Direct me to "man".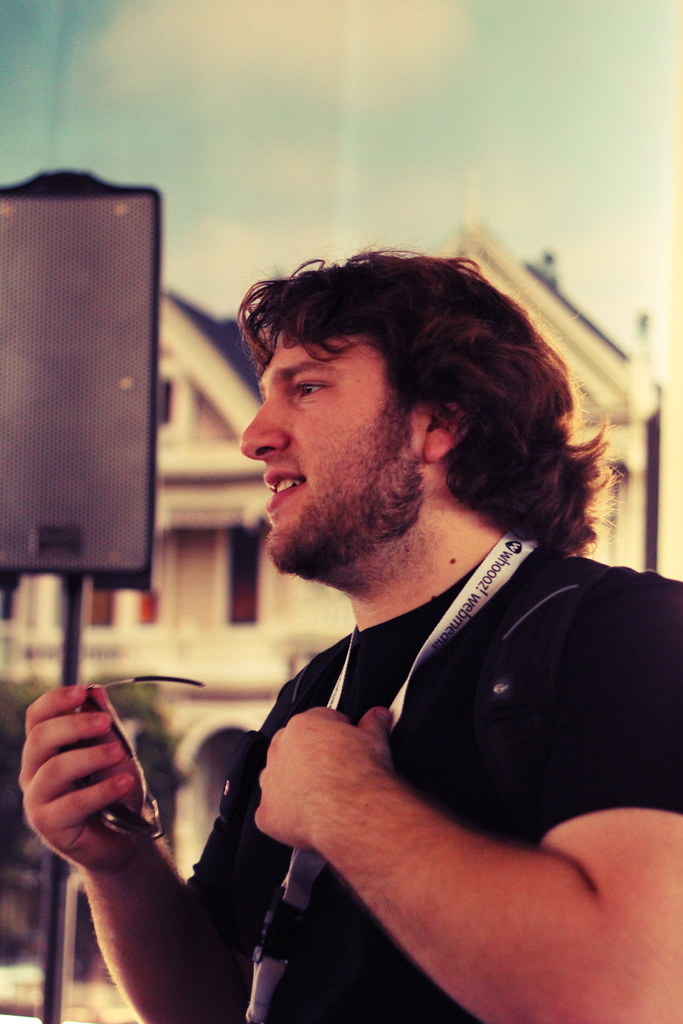
Direction: (95, 226, 682, 993).
